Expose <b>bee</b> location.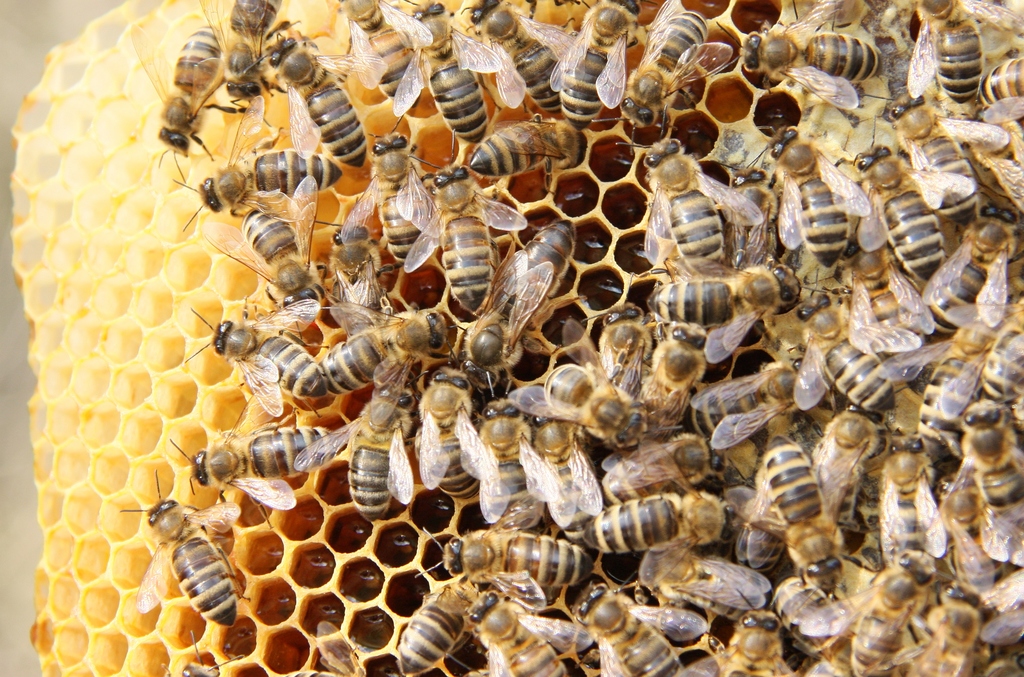
Exposed at [x1=157, y1=400, x2=348, y2=508].
